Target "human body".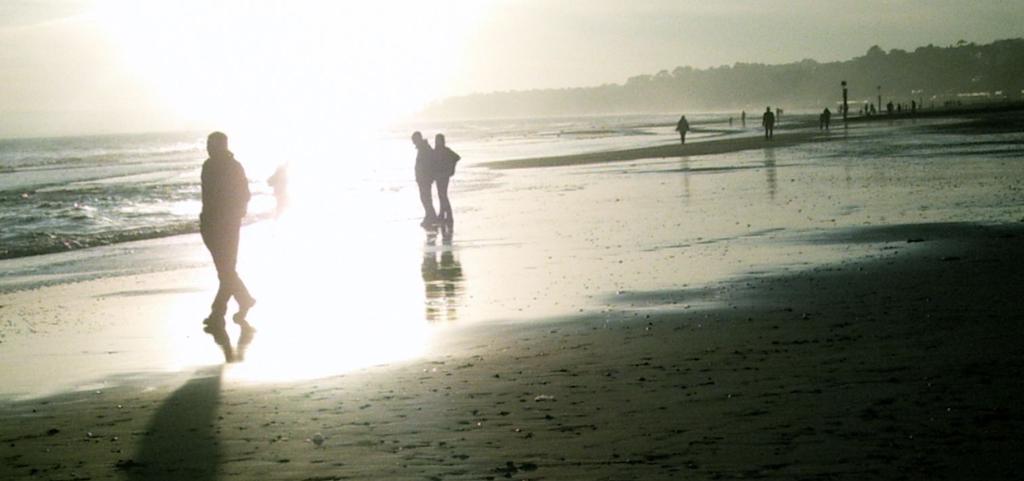
Target region: left=820, top=109, right=828, bottom=130.
